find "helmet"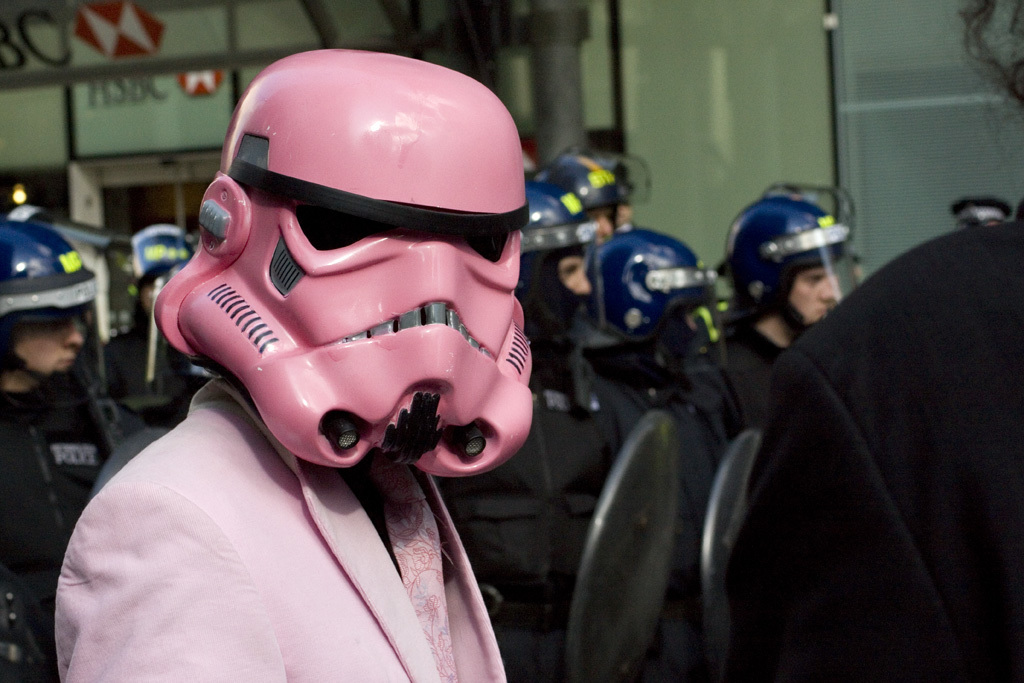
{"left": 598, "top": 225, "right": 723, "bottom": 360}
